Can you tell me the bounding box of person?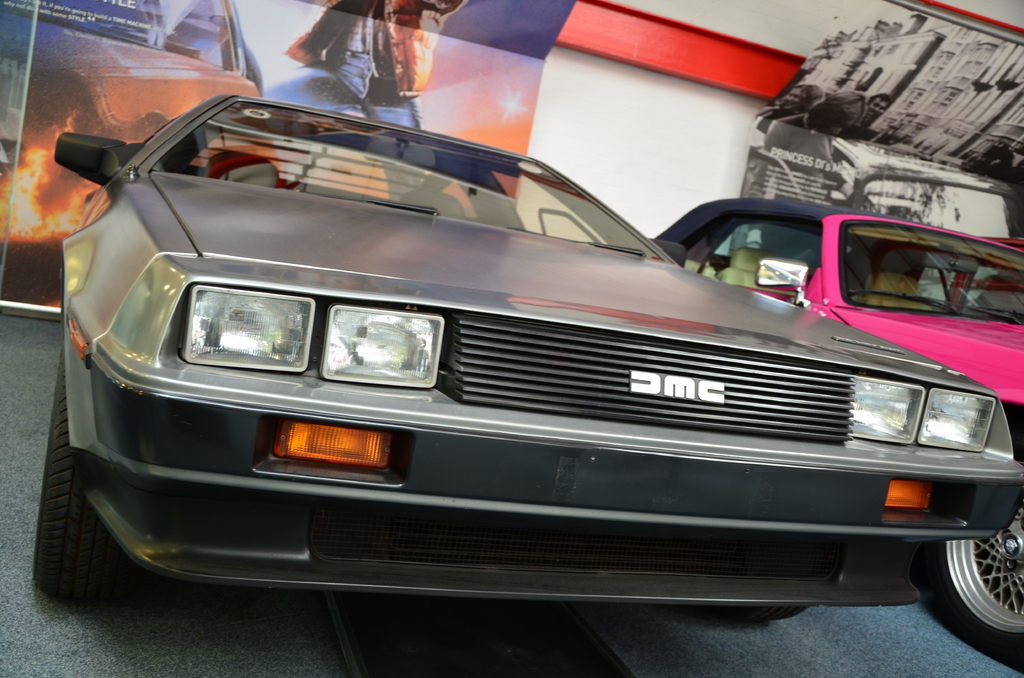
x1=257, y1=0, x2=466, y2=208.
